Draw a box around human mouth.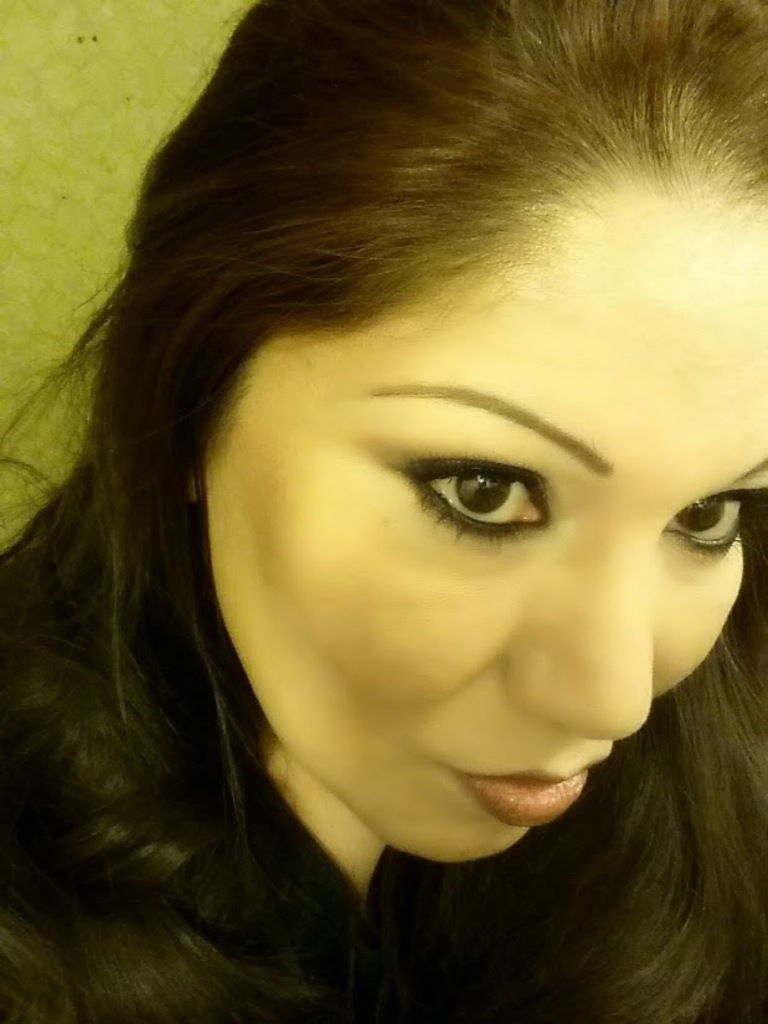
458,763,622,844.
